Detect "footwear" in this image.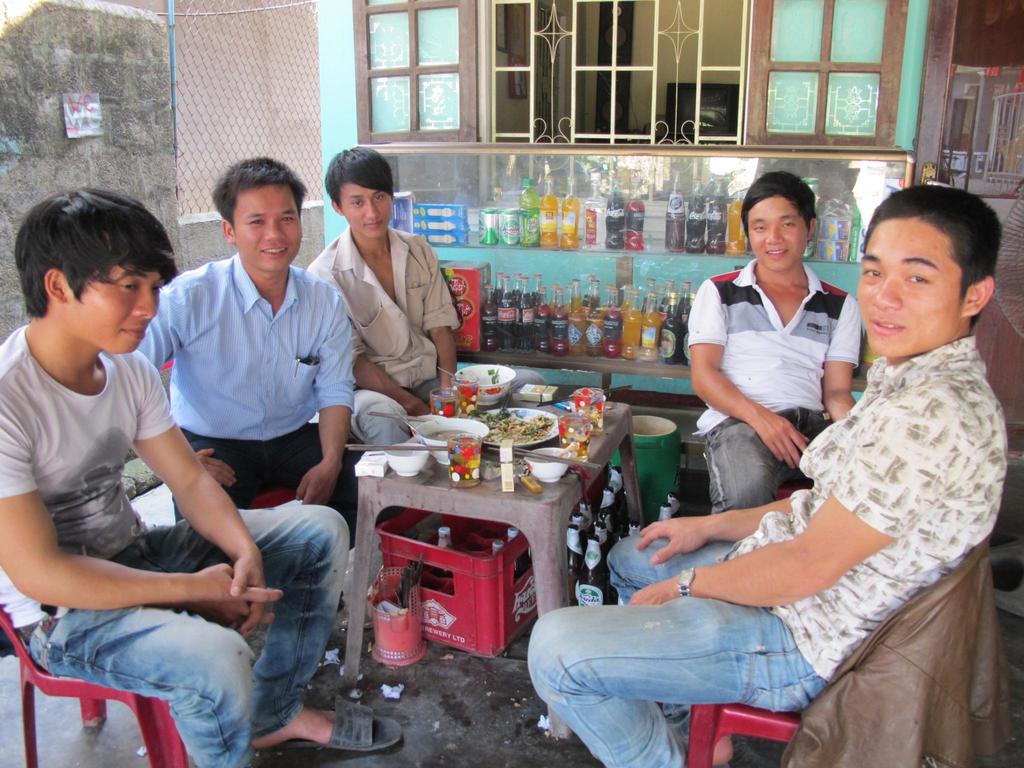
Detection: bbox=(275, 695, 404, 756).
